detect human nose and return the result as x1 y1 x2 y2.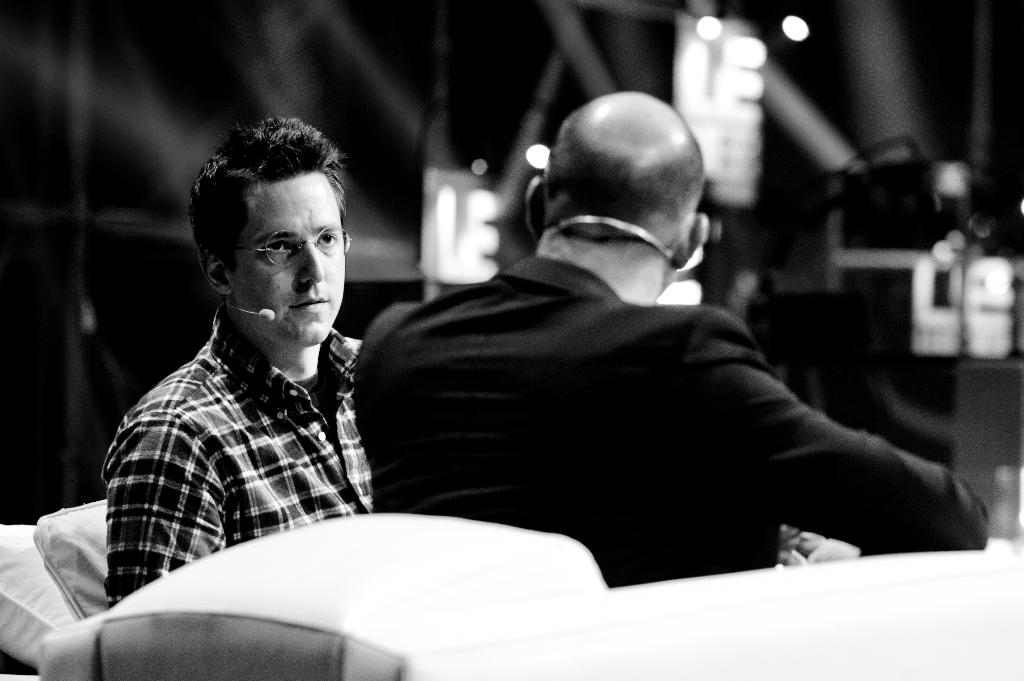
296 235 331 285.
